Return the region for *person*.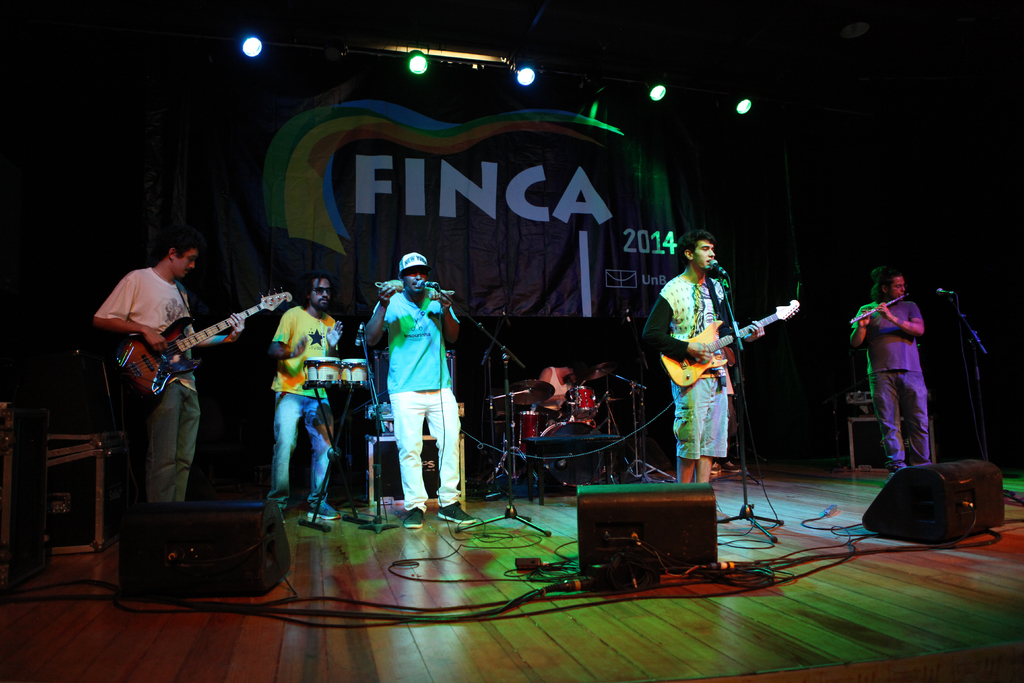
(x1=84, y1=235, x2=242, y2=505).
